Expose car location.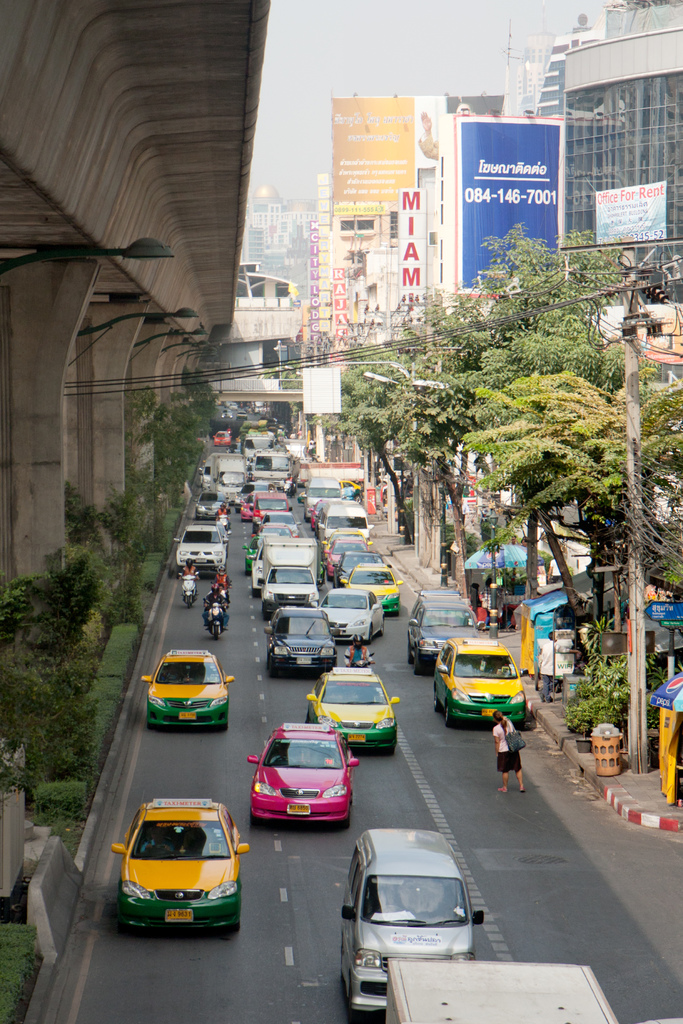
Exposed at x1=436 y1=640 x2=541 y2=726.
